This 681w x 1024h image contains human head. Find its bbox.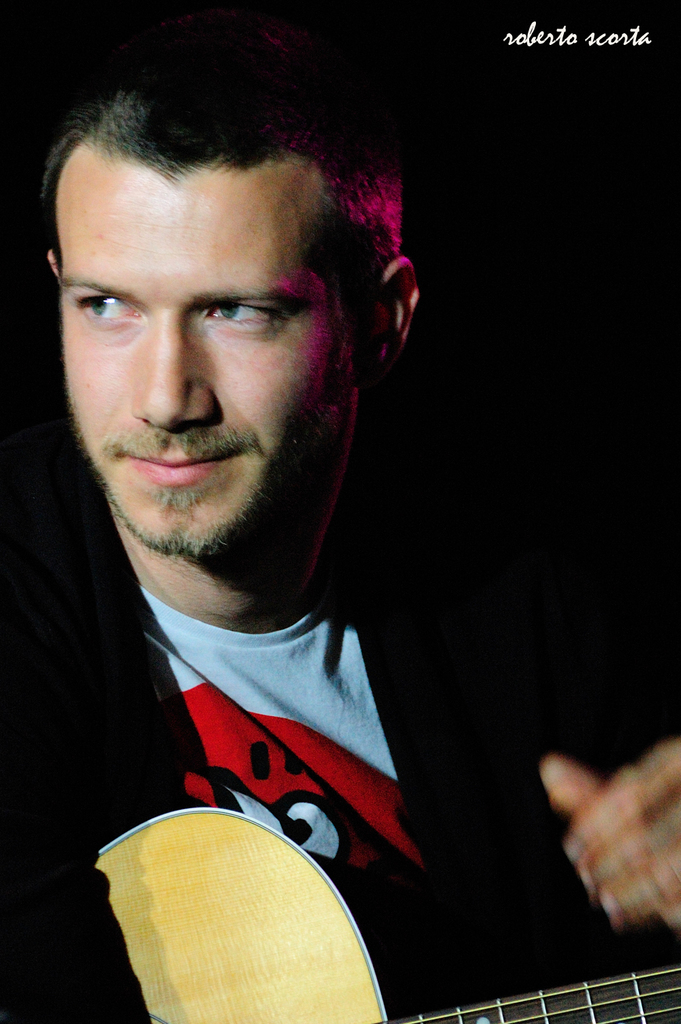
{"left": 44, "top": 71, "right": 365, "bottom": 523}.
